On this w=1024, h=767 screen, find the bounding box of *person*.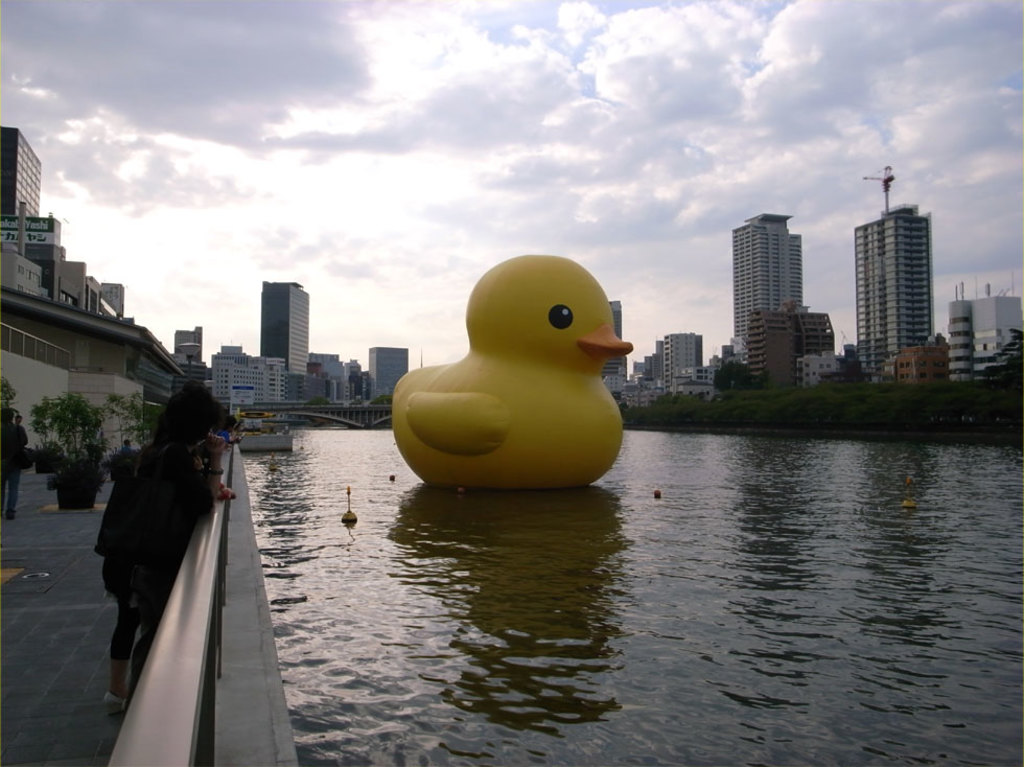
Bounding box: rect(96, 384, 214, 681).
